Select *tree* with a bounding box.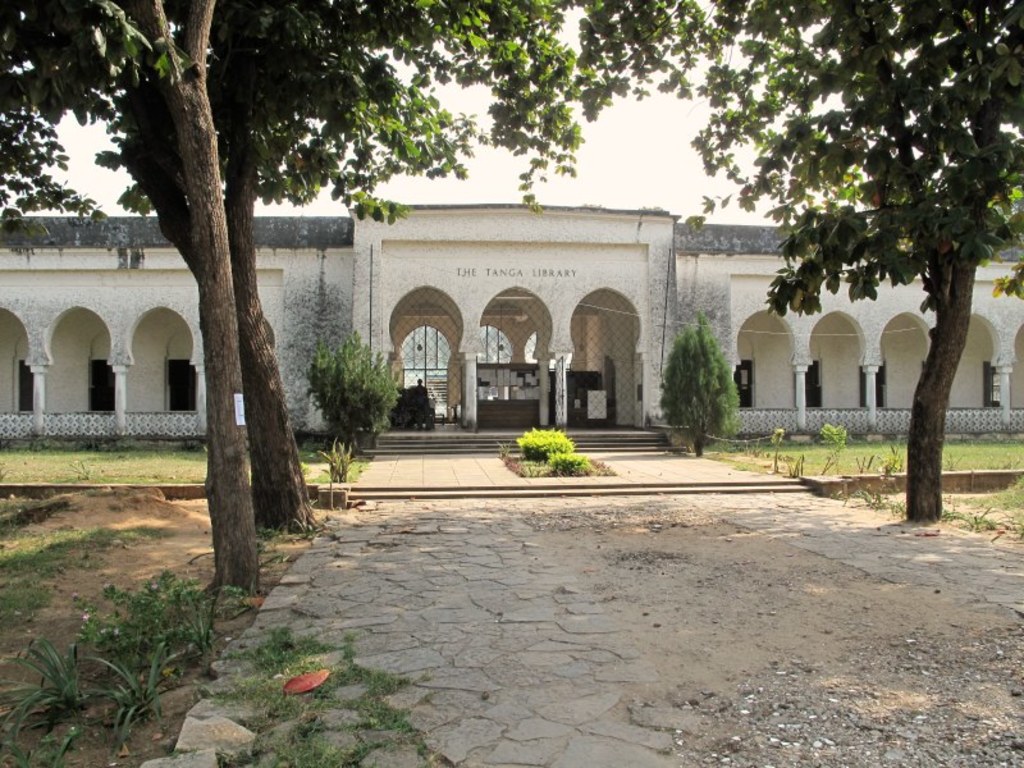
locate(0, 0, 716, 534).
